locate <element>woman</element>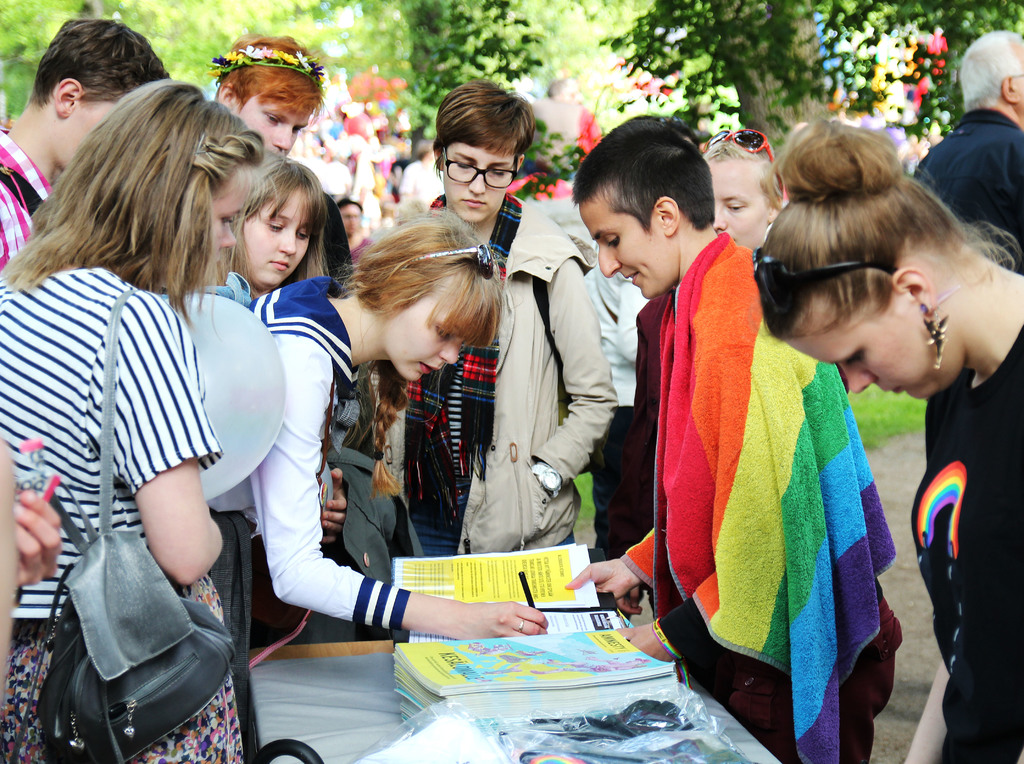
region(207, 145, 334, 298)
